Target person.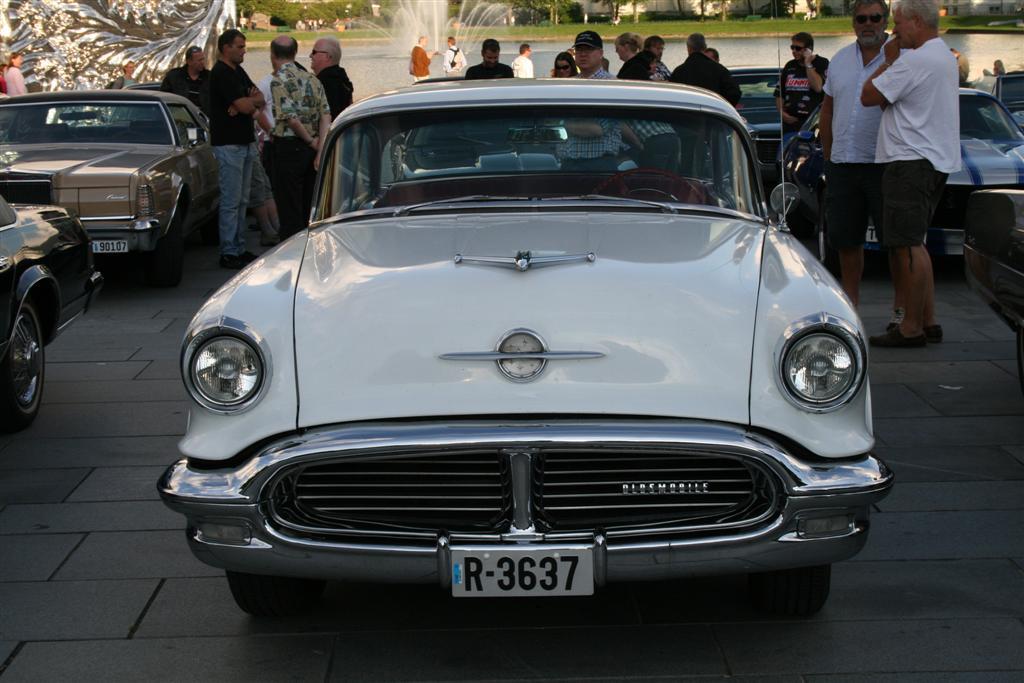
Target region: select_region(769, 28, 823, 135).
